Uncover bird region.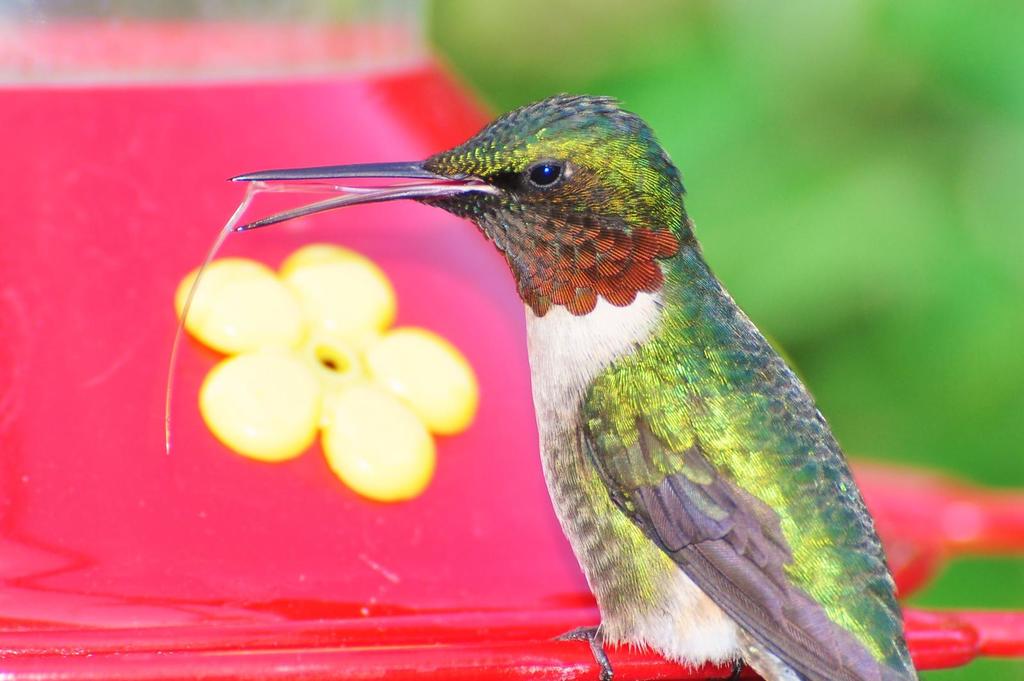
Uncovered: rect(230, 87, 928, 680).
